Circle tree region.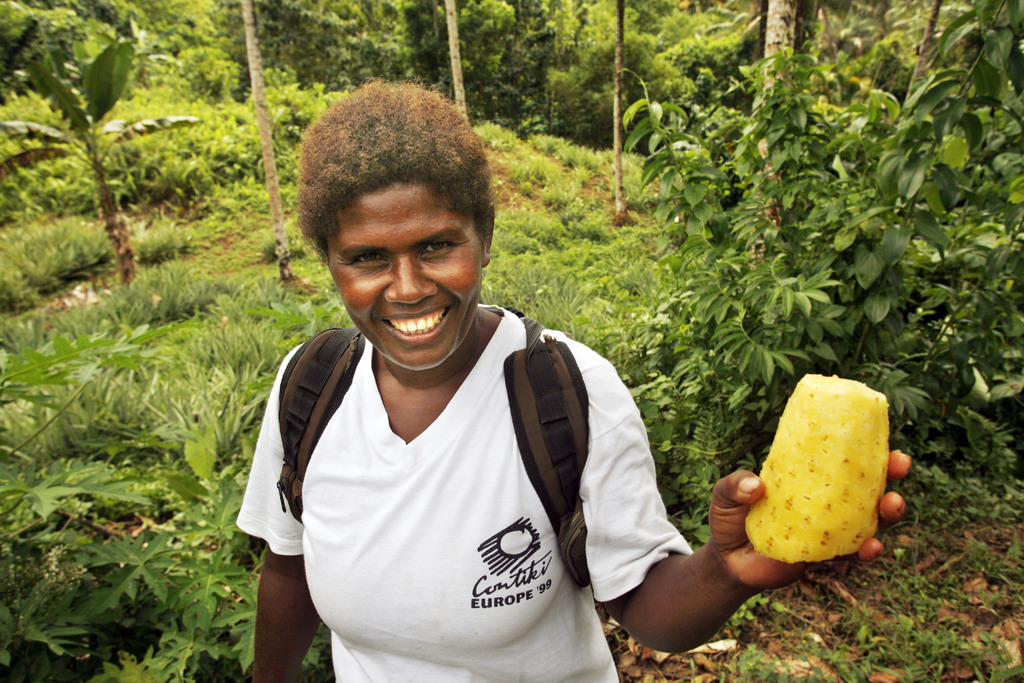
Region: bbox=[0, 0, 138, 293].
